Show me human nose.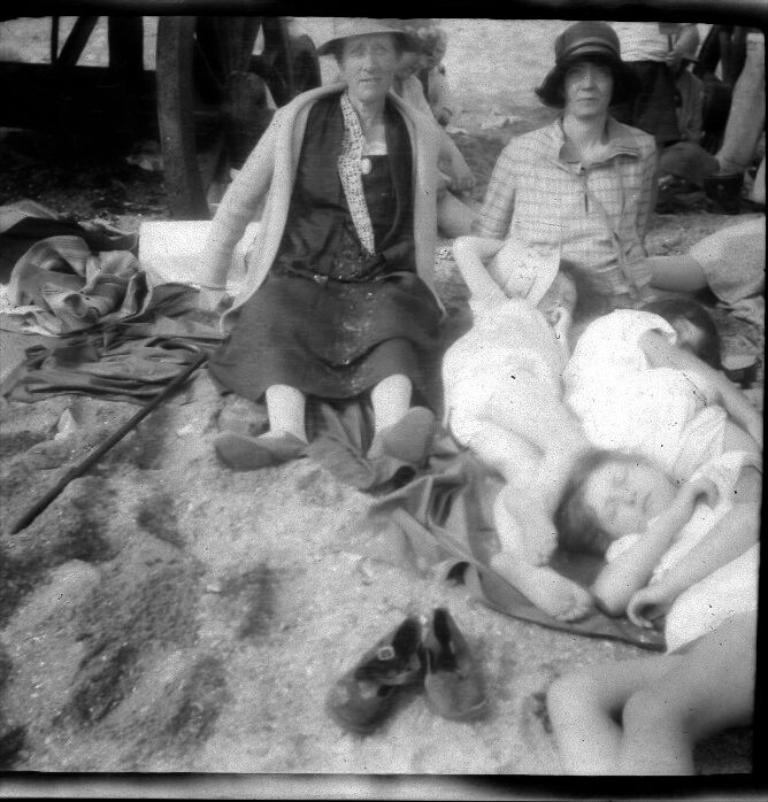
human nose is here: {"x1": 418, "y1": 55, "x2": 430, "y2": 68}.
